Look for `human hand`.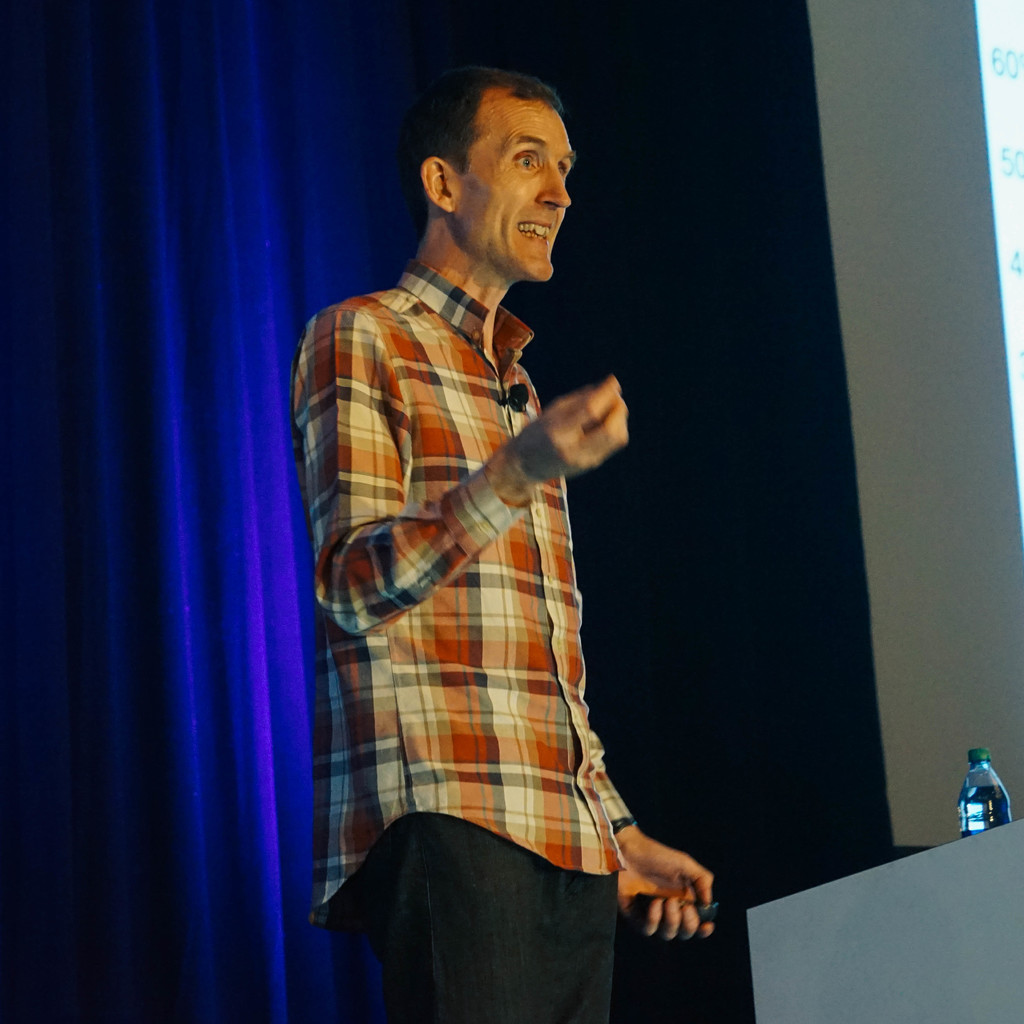
Found: box(619, 815, 725, 959).
